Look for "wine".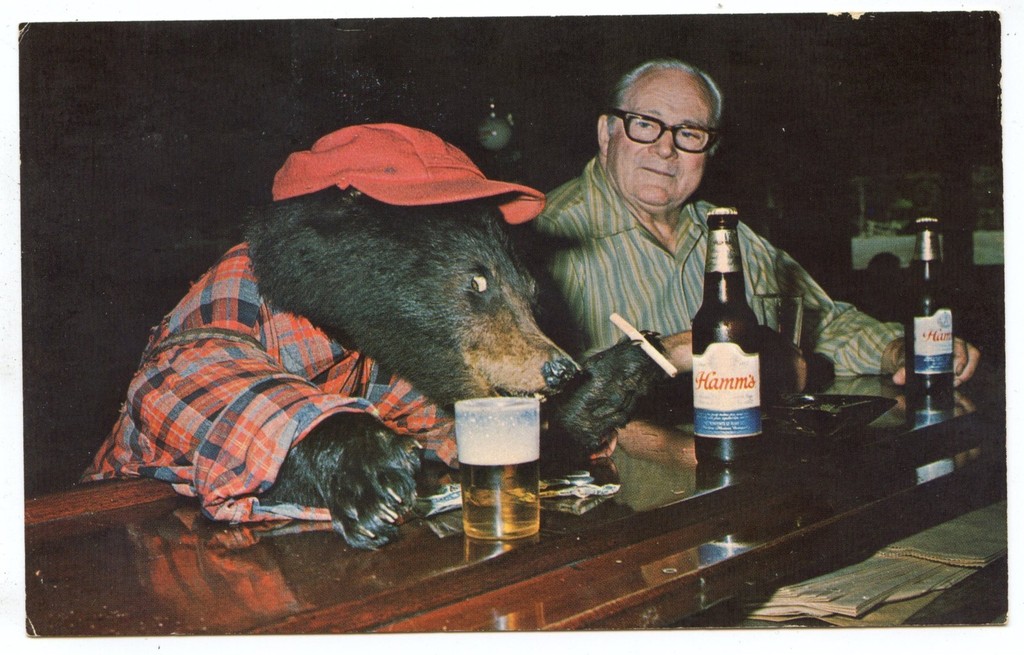
Found: [902,210,955,422].
